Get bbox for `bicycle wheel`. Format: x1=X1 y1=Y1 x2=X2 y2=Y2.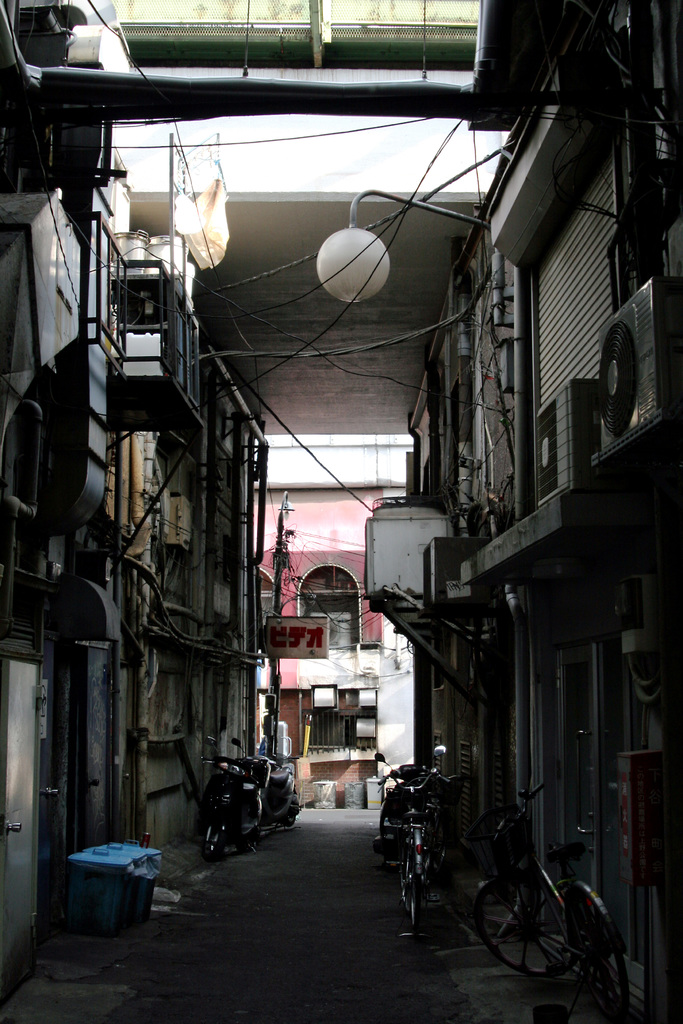
x1=498 y1=884 x2=585 y2=986.
